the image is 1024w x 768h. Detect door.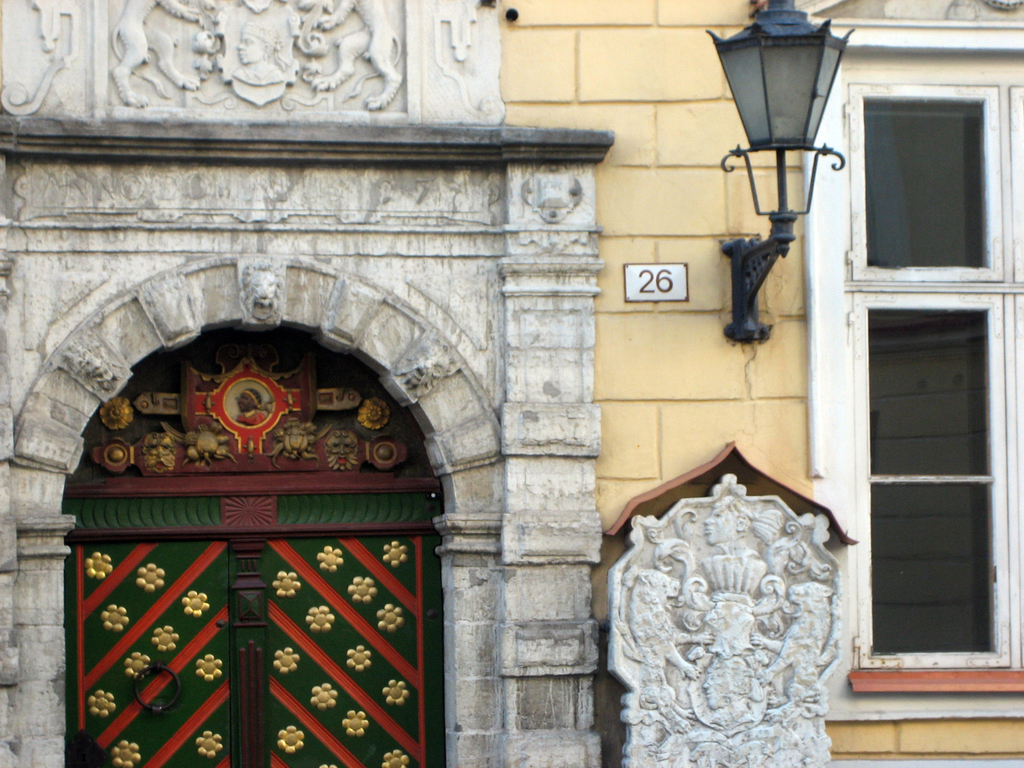
Detection: [x1=63, y1=326, x2=460, y2=744].
